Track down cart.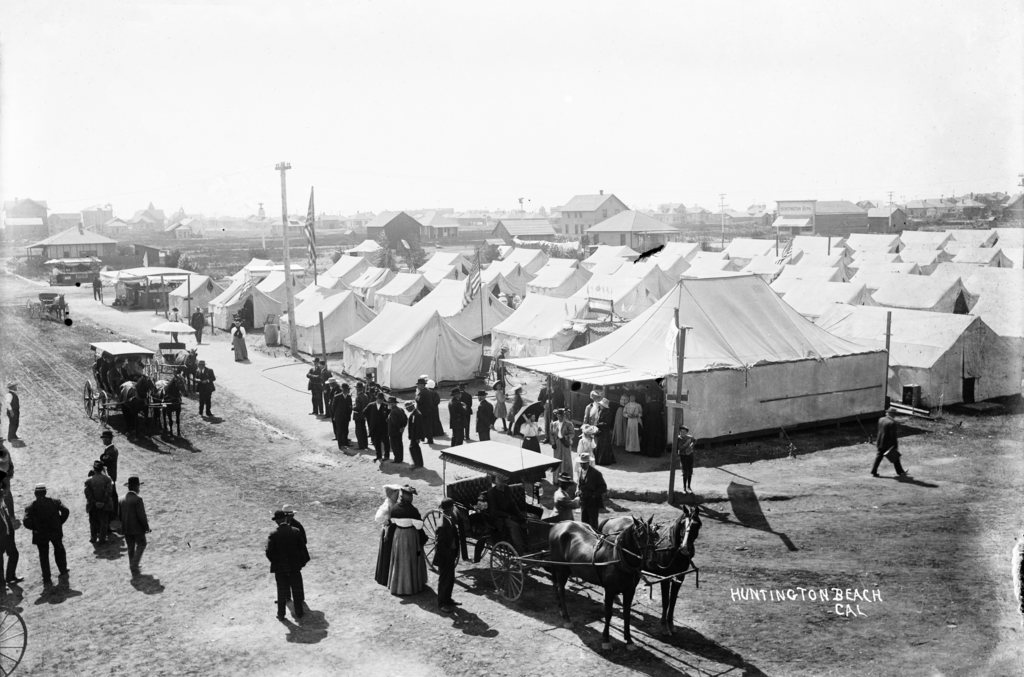
Tracked to left=84, top=339, right=177, bottom=431.
